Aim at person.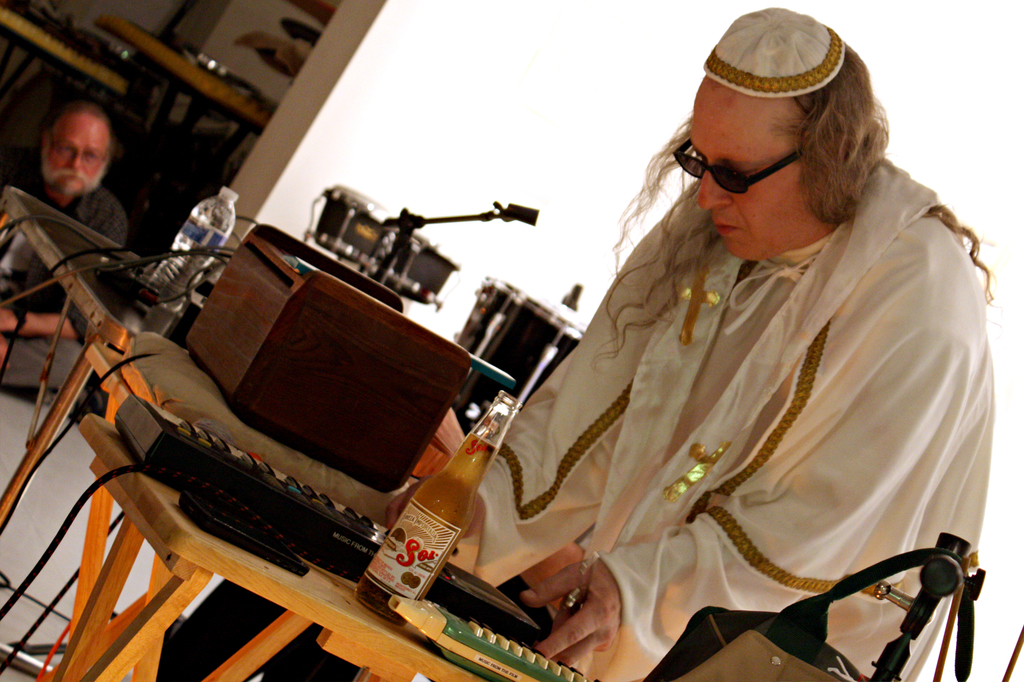
Aimed at 0, 104, 141, 391.
